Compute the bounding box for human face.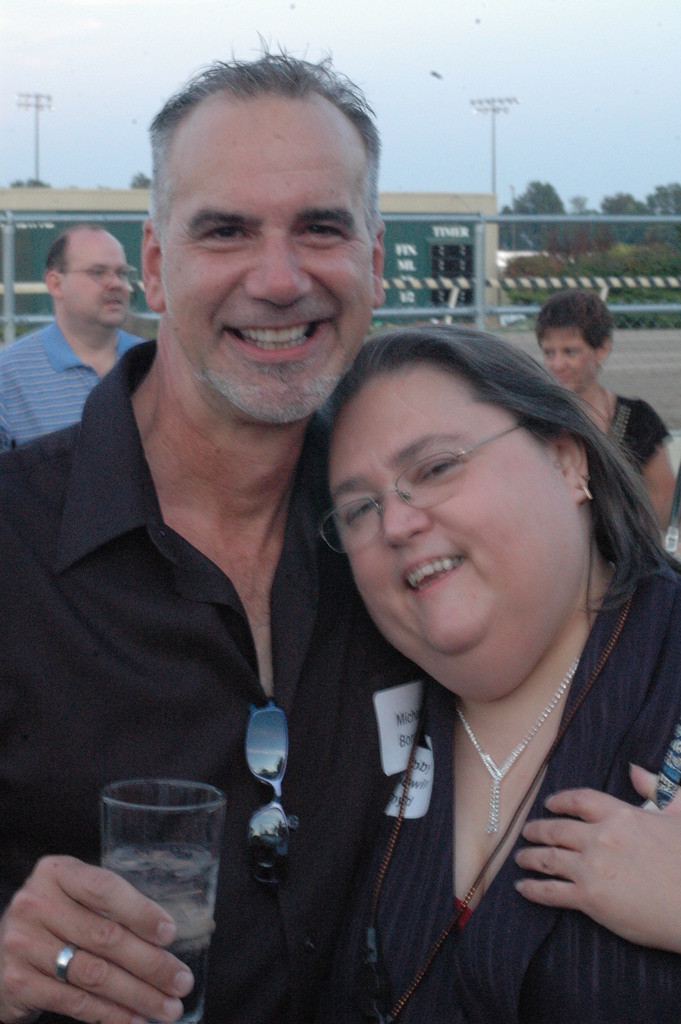
detection(165, 80, 373, 433).
